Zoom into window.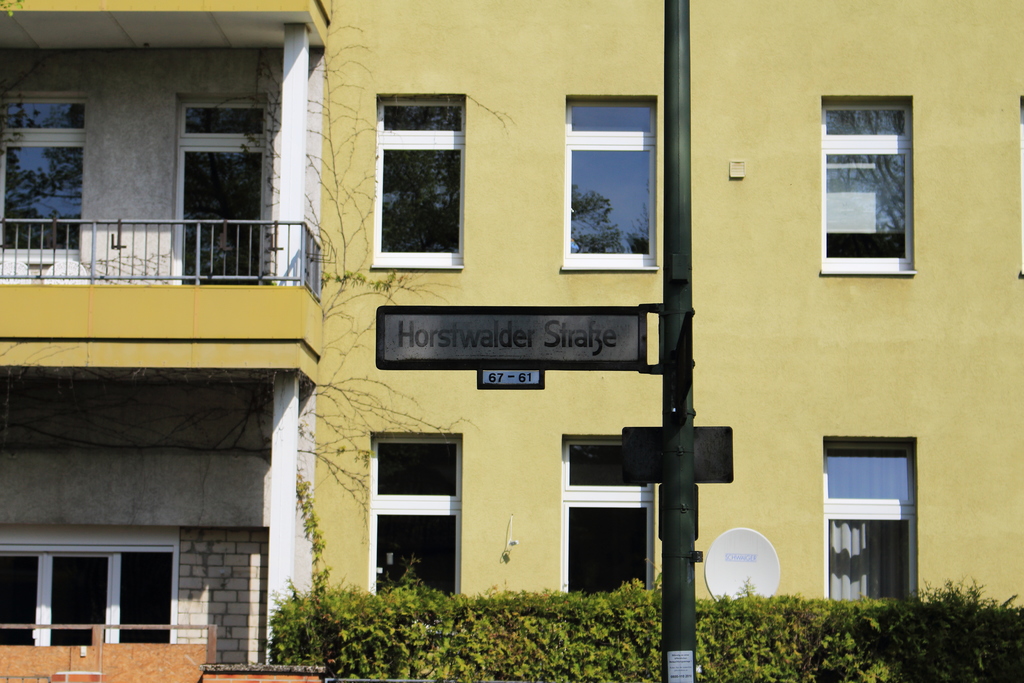
Zoom target: (566,97,657,268).
